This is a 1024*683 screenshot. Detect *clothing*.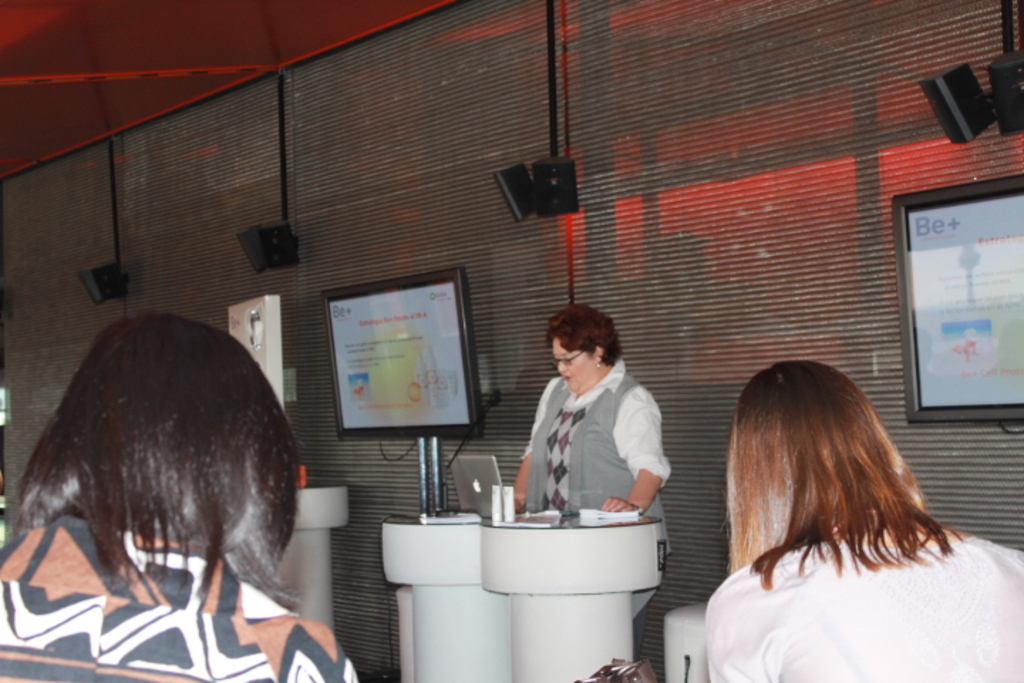
pyautogui.locateOnScreen(522, 359, 670, 559).
